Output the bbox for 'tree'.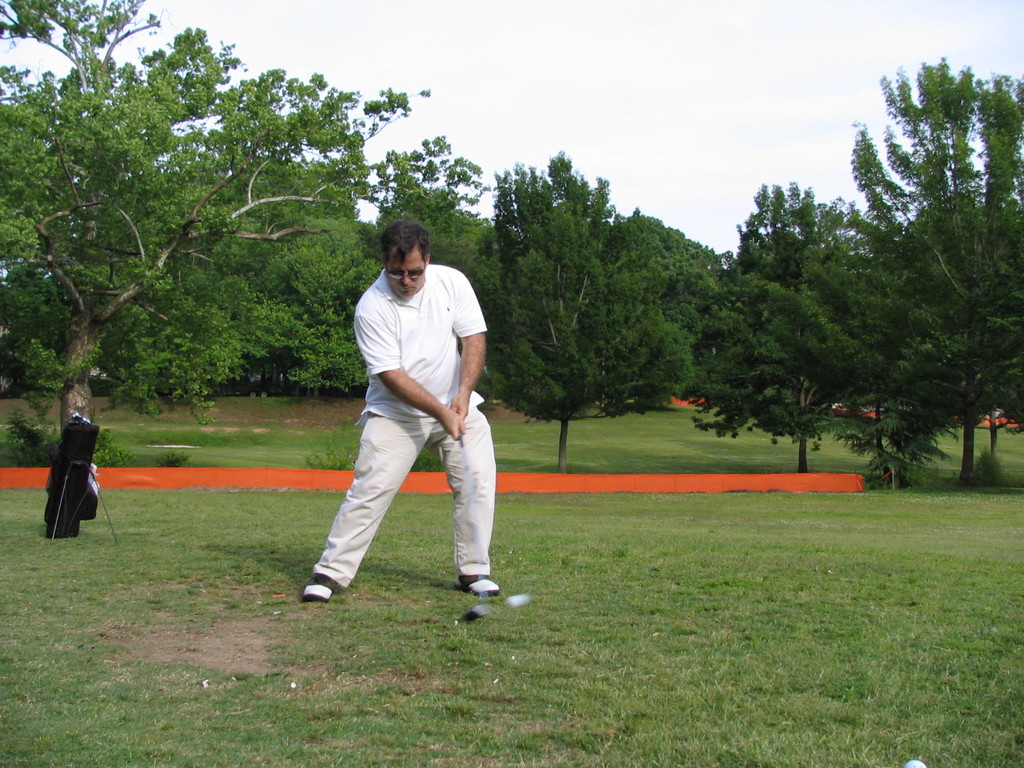
(left=686, top=184, right=879, bottom=479).
